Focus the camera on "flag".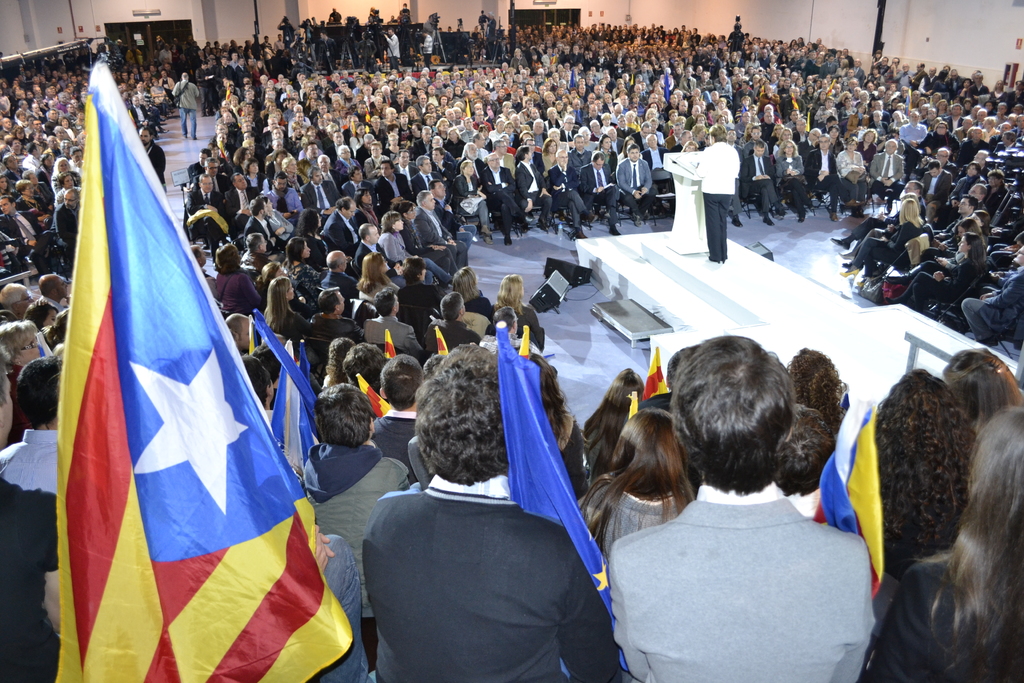
Focus region: <bbox>53, 56, 354, 682</bbox>.
